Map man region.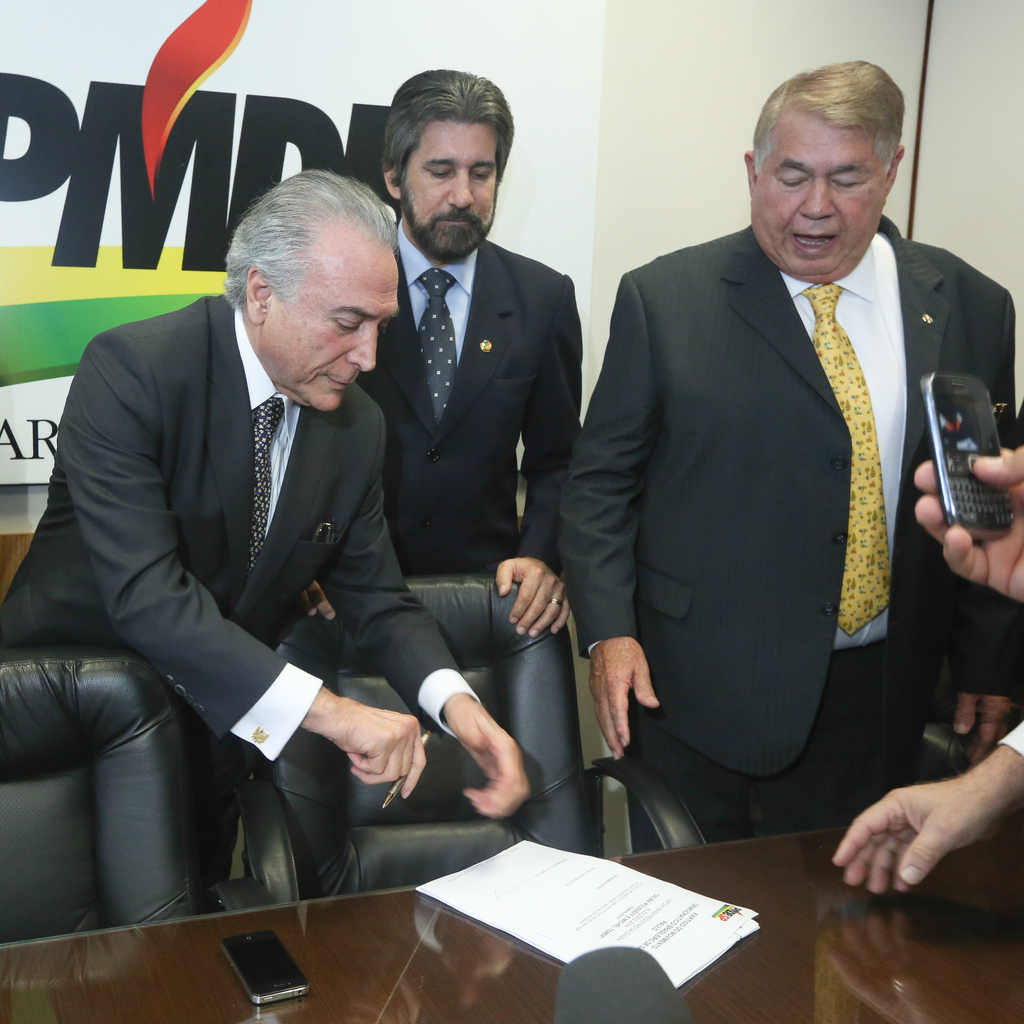
Mapped to 552, 46, 1016, 840.
